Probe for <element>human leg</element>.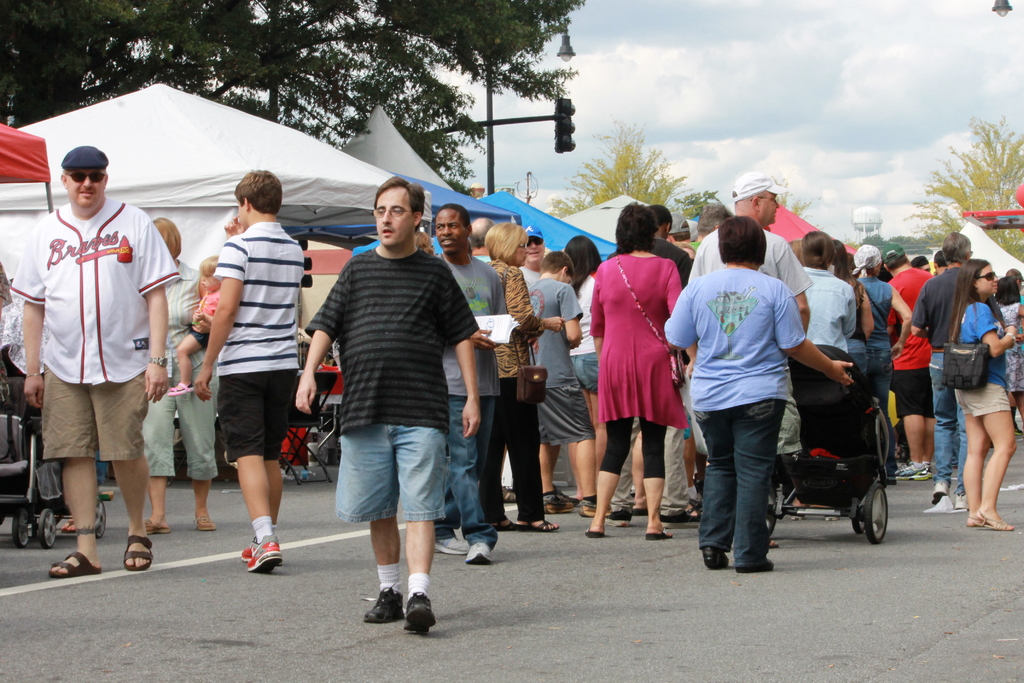
Probe result: (left=584, top=352, right=636, bottom=540).
